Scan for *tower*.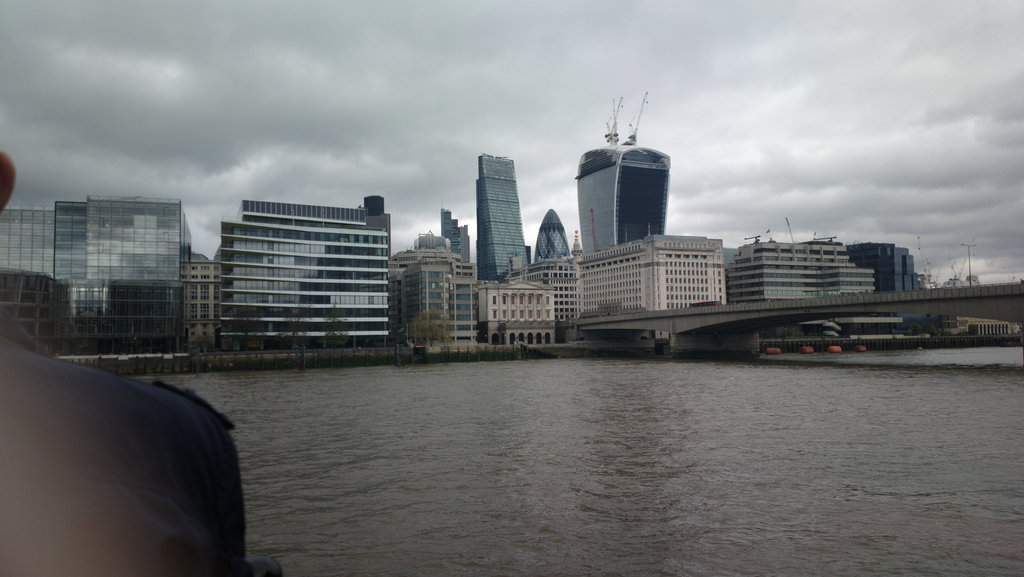
Scan result: bbox=(473, 149, 536, 282).
